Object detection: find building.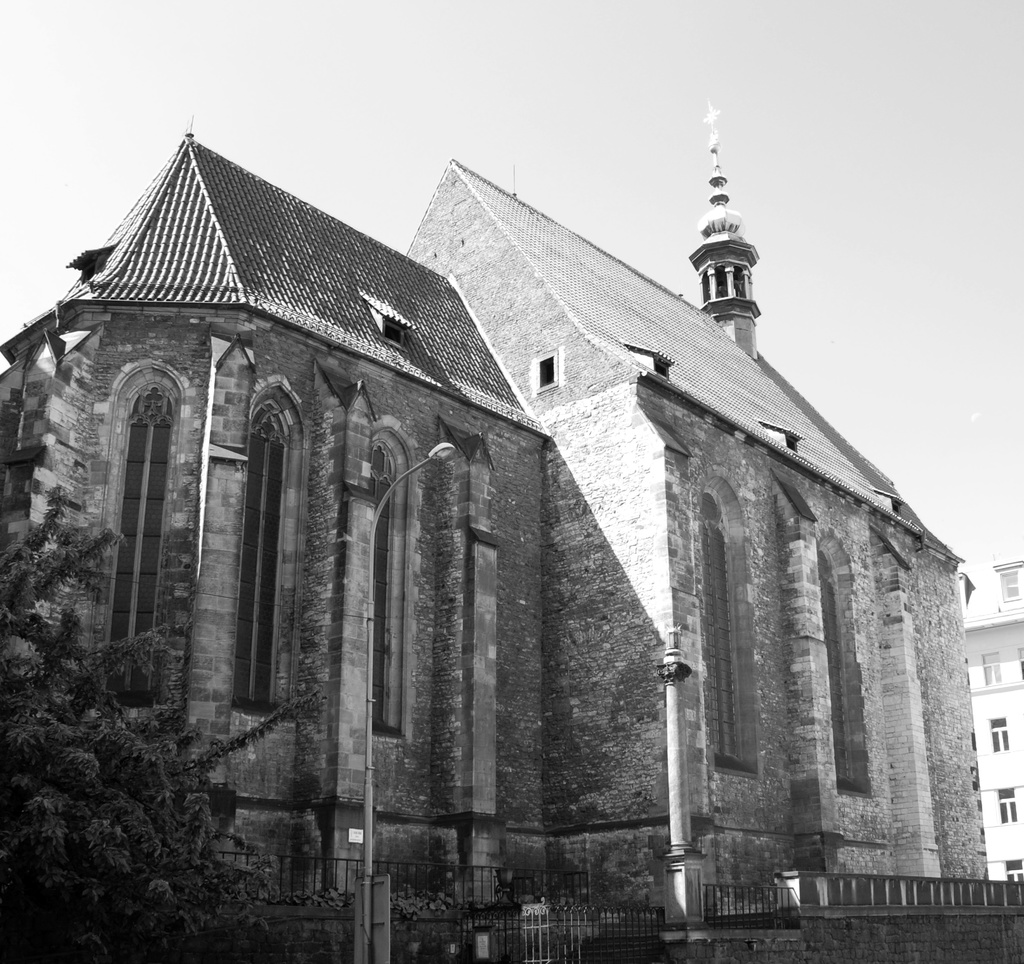
left=950, top=557, right=1023, bottom=887.
